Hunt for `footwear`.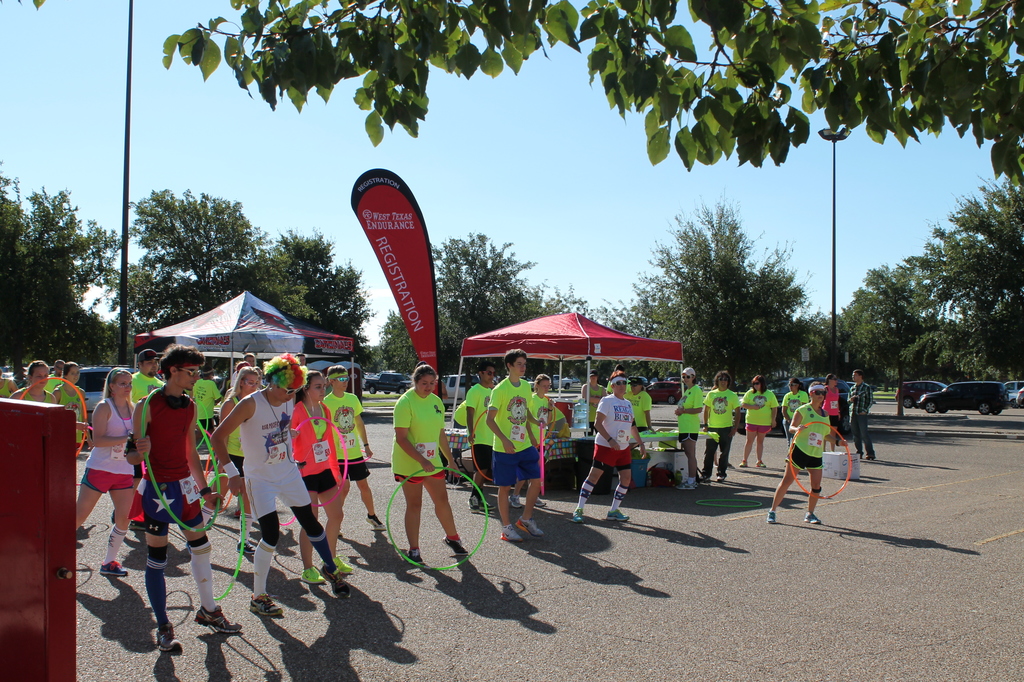
Hunted down at x1=501, y1=527, x2=519, y2=543.
